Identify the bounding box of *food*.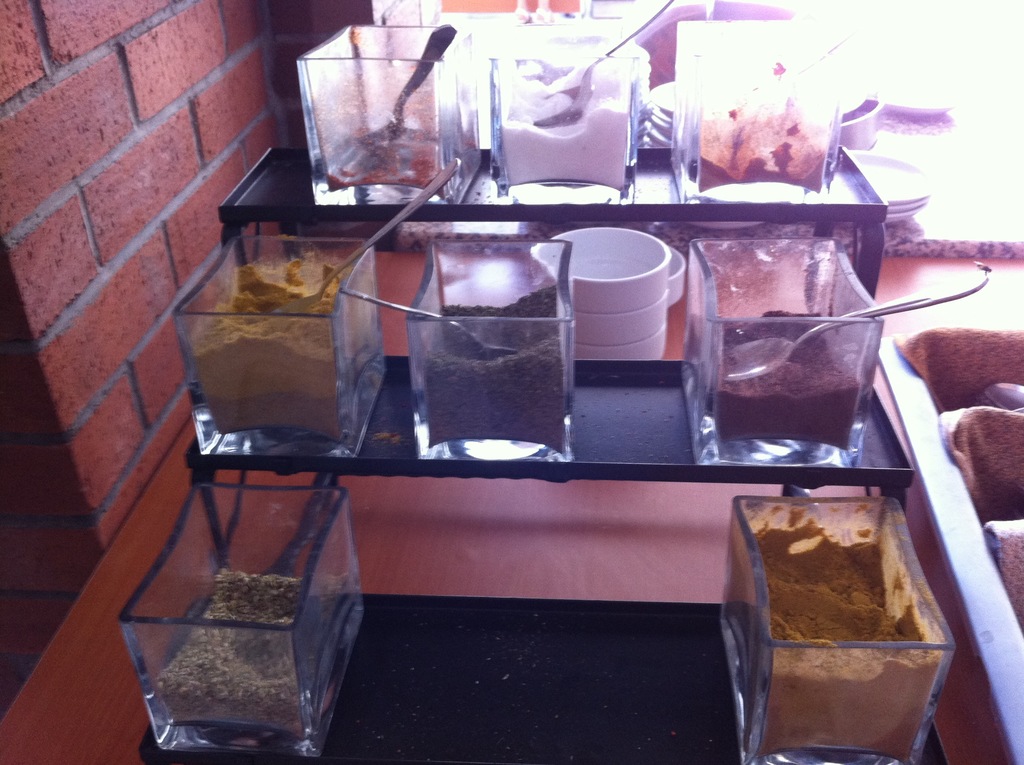
[683,57,829,188].
